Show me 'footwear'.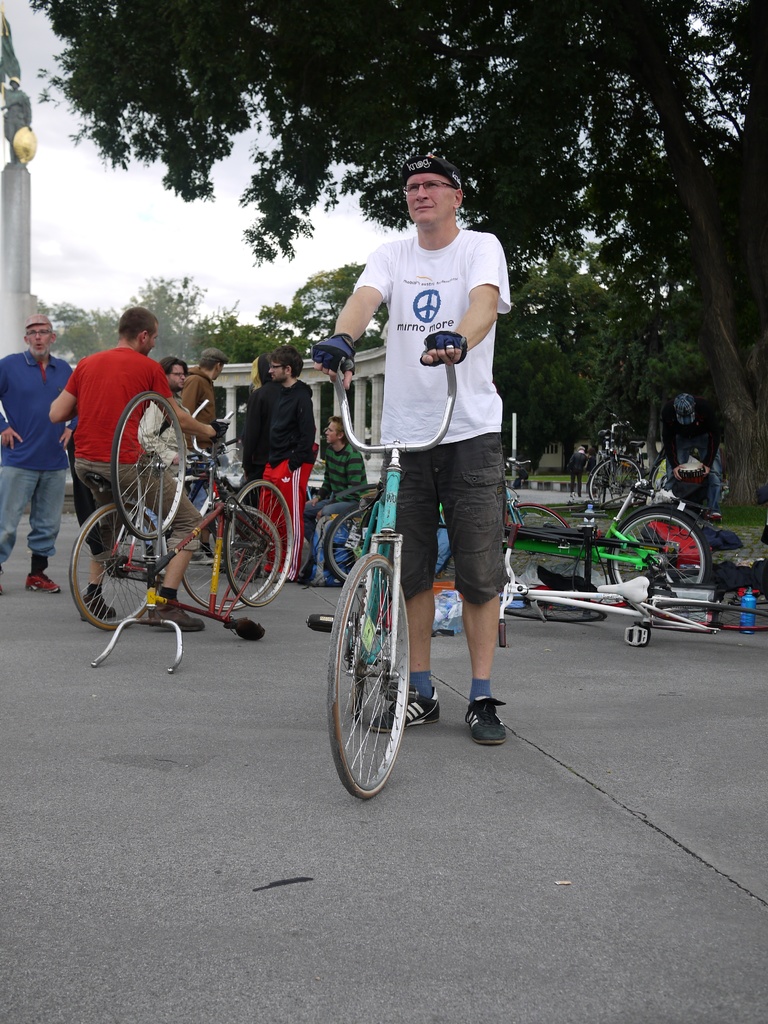
'footwear' is here: <region>468, 696, 506, 746</region>.
